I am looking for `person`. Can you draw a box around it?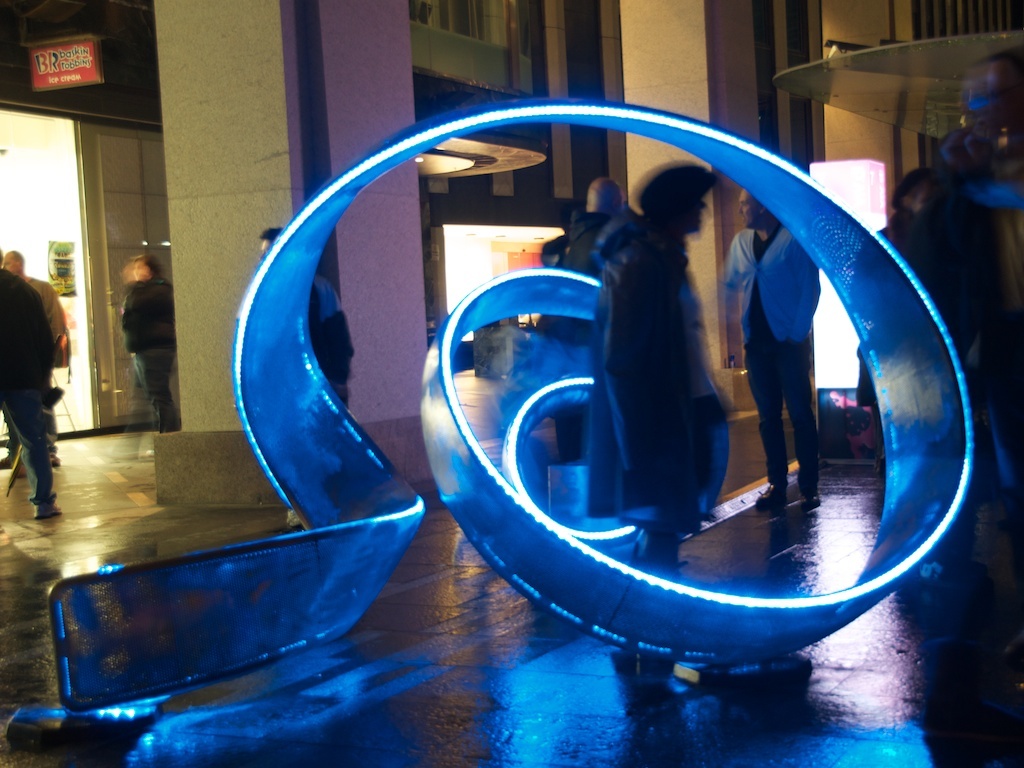
Sure, the bounding box is <region>0, 260, 66, 525</region>.
